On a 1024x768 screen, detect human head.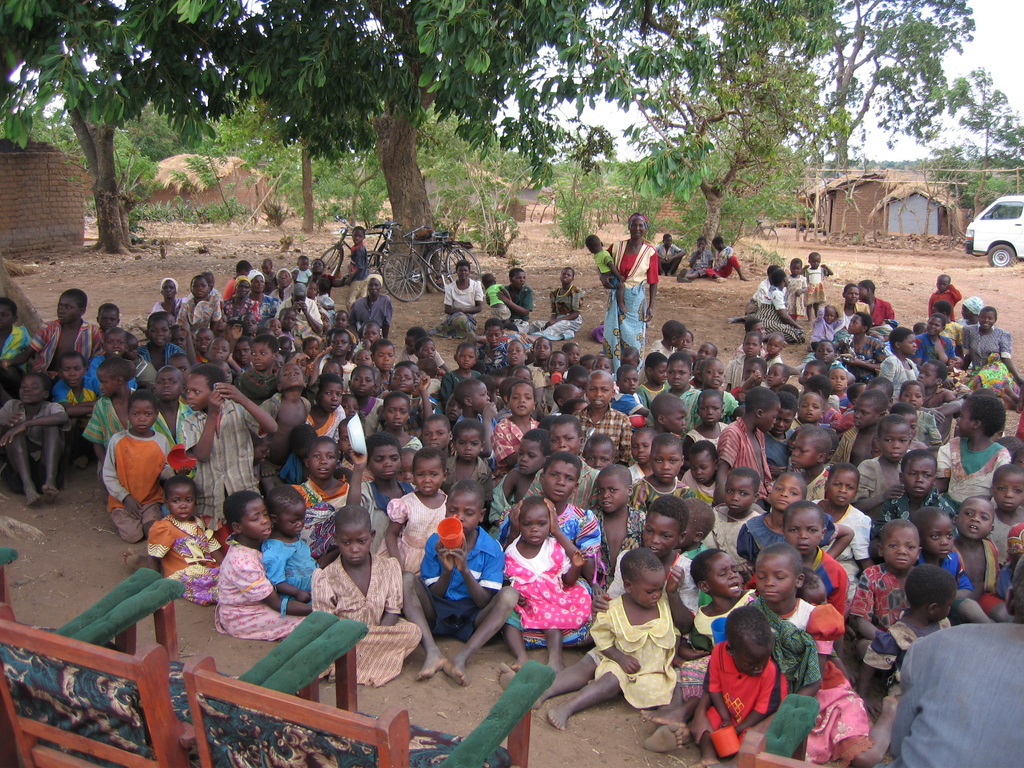
<region>662, 230, 674, 246</region>.
